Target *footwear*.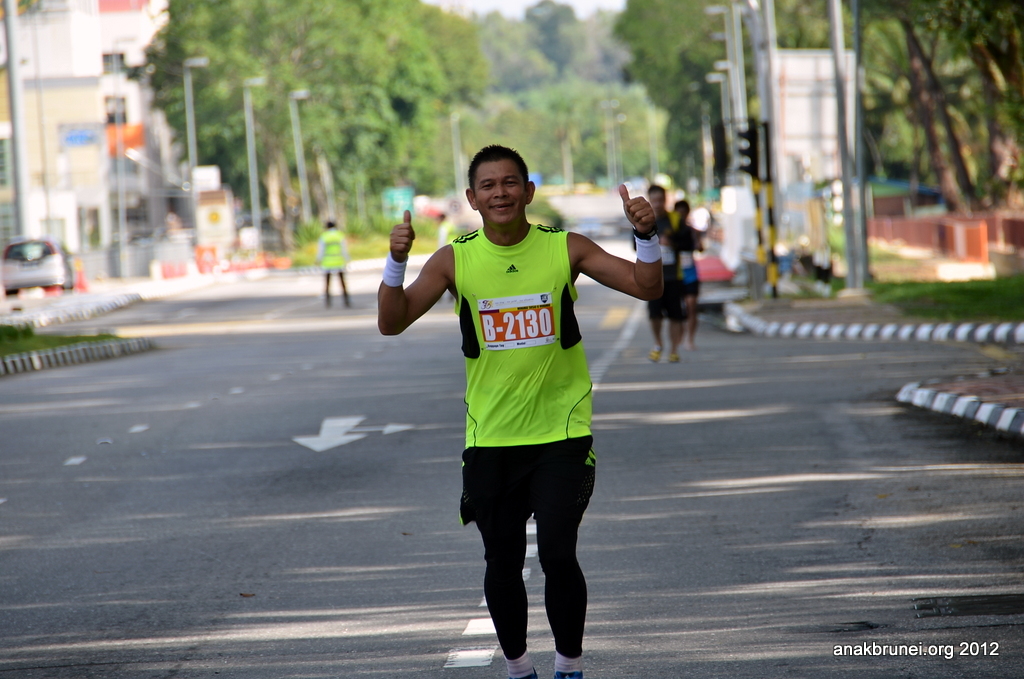
Target region: crop(647, 345, 657, 363).
